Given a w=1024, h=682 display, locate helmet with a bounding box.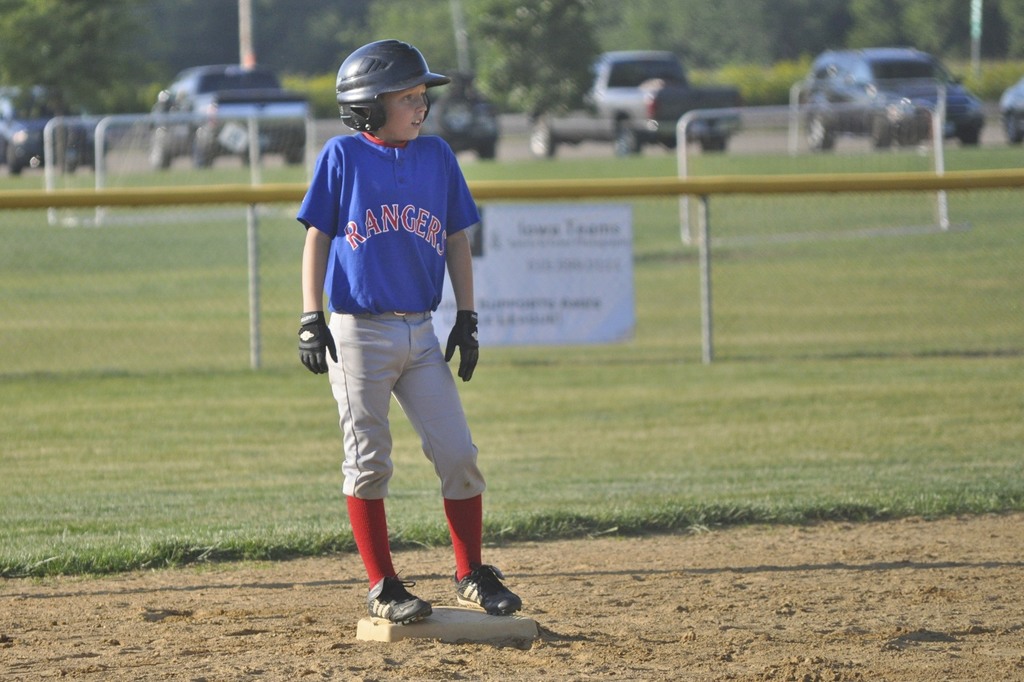
Located: crop(325, 40, 444, 136).
